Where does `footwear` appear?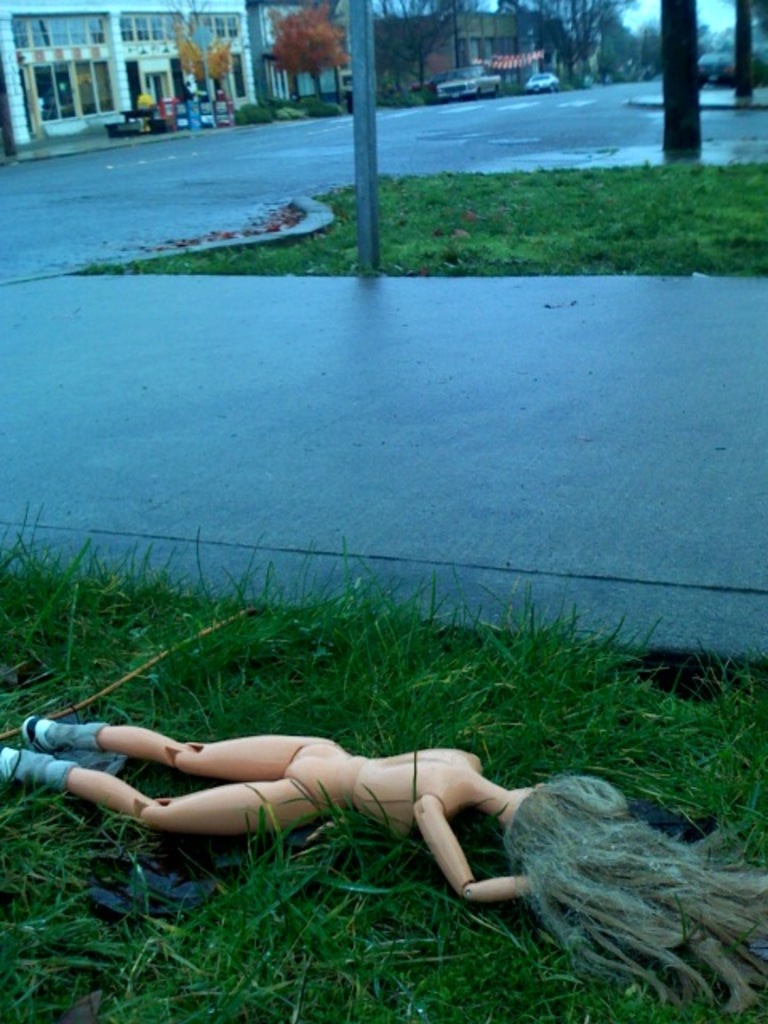
Appears at Rect(0, 739, 67, 784).
